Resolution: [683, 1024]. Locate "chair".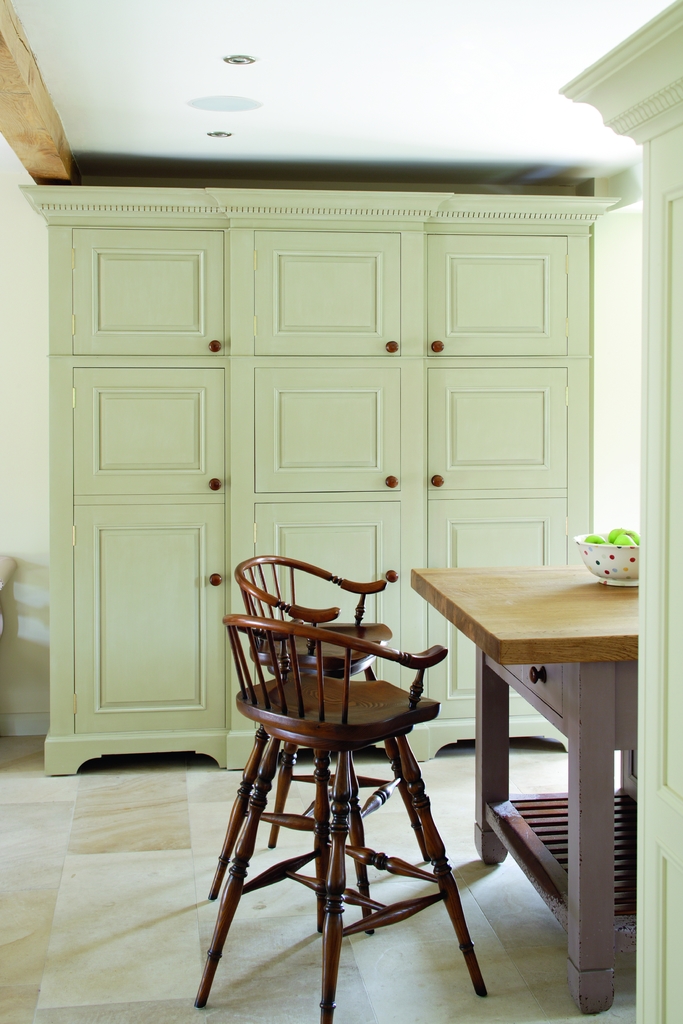
<bbox>206, 548, 446, 938</bbox>.
